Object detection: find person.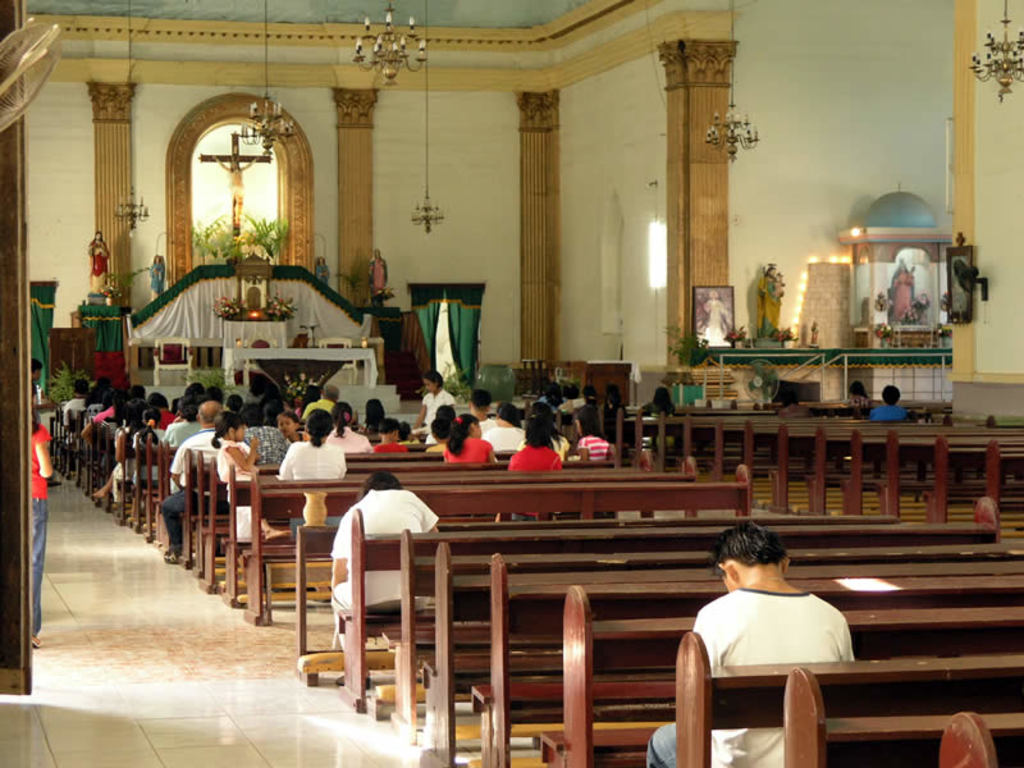
BBox(846, 376, 864, 417).
